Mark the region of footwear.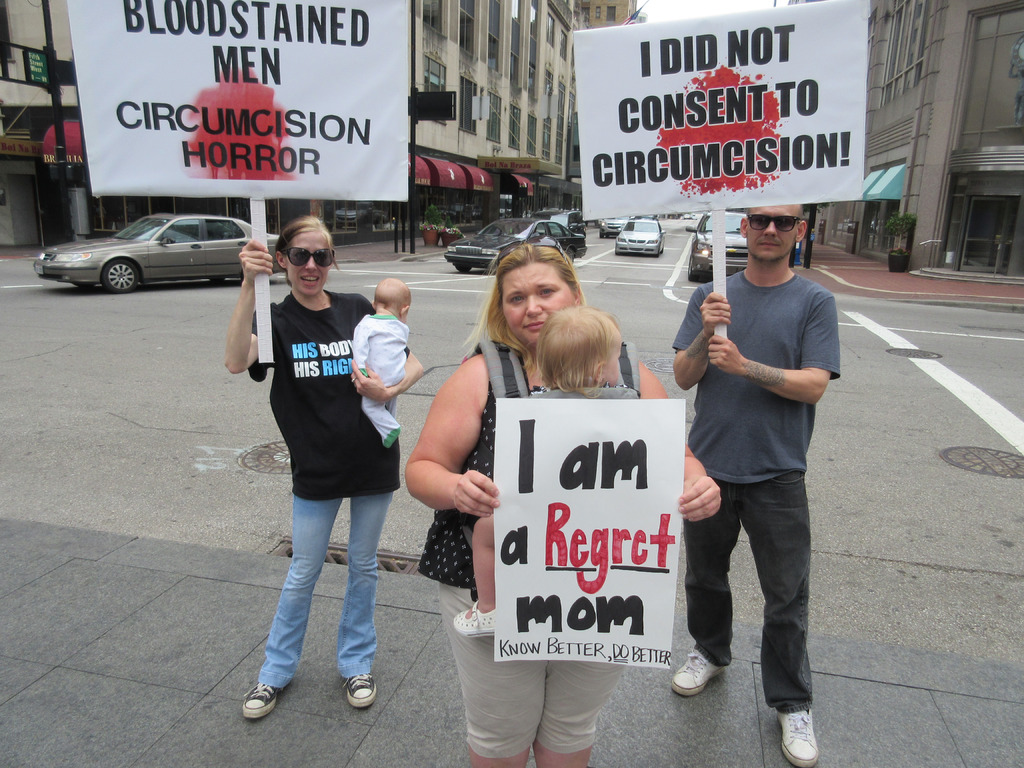
Region: detection(342, 673, 380, 705).
